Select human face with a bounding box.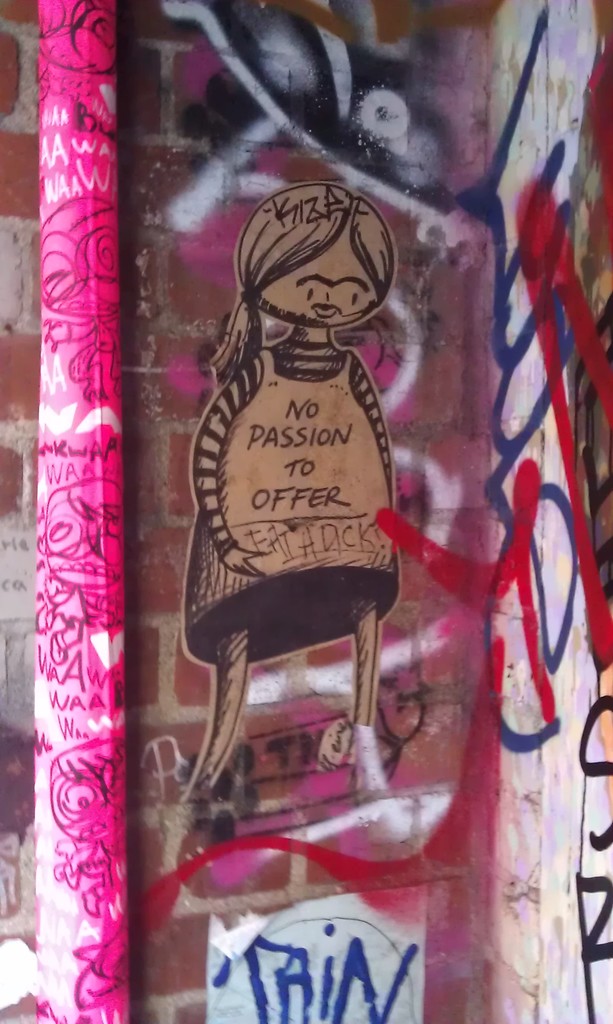
(x1=263, y1=239, x2=382, y2=328).
